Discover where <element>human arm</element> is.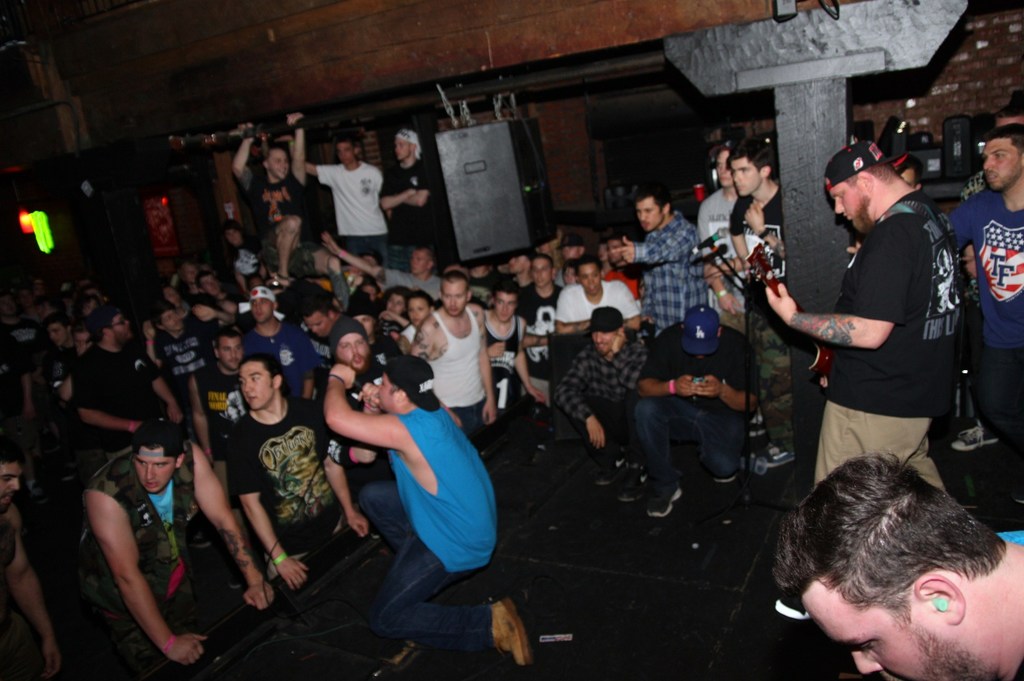
Discovered at crop(77, 362, 144, 435).
